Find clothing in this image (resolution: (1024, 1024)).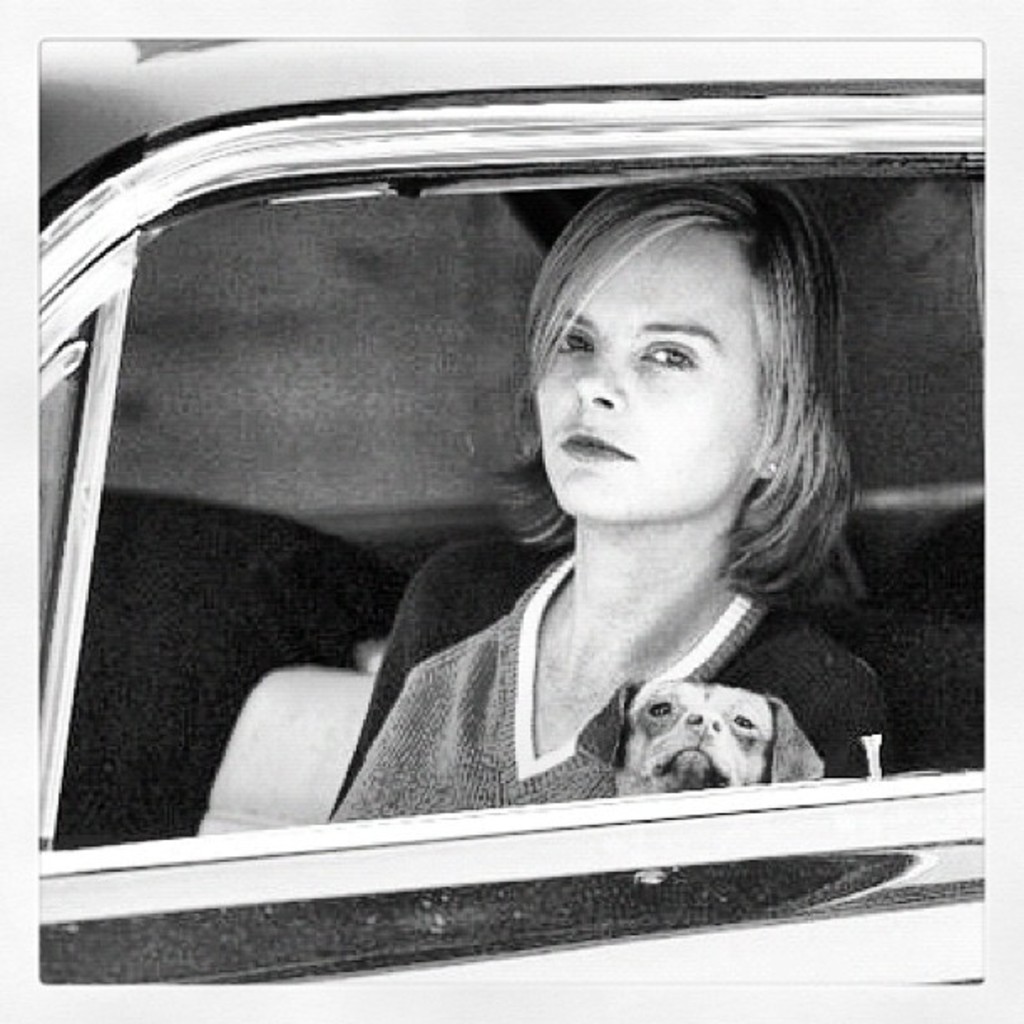
<region>316, 535, 892, 833</region>.
